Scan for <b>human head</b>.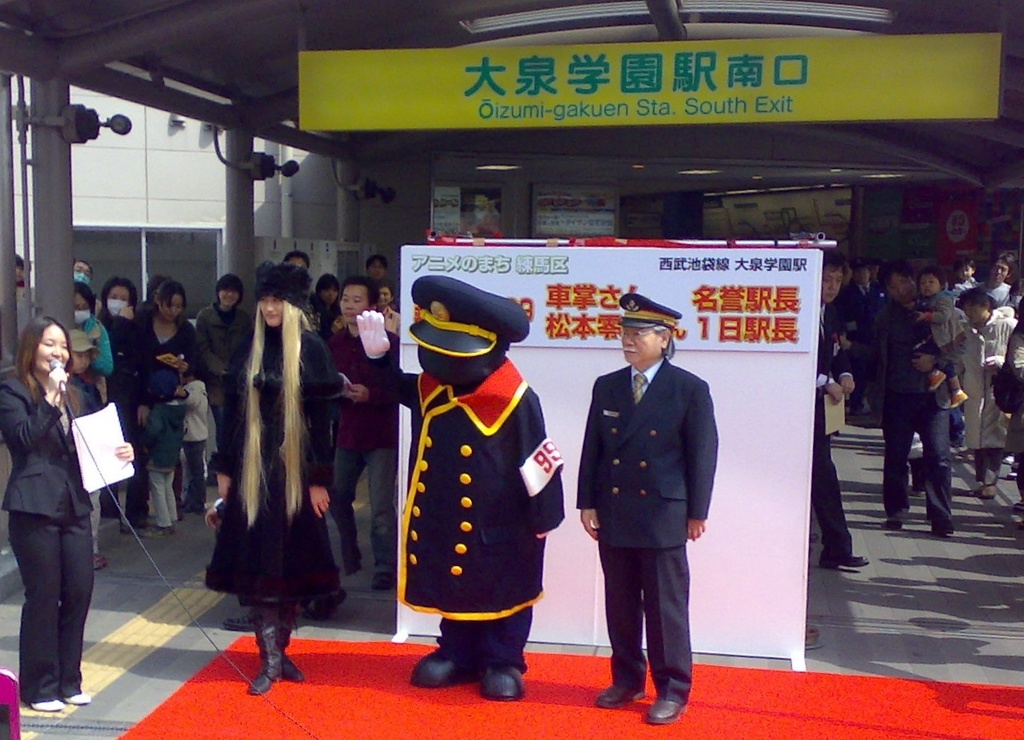
Scan result: (left=338, top=278, right=381, bottom=329).
